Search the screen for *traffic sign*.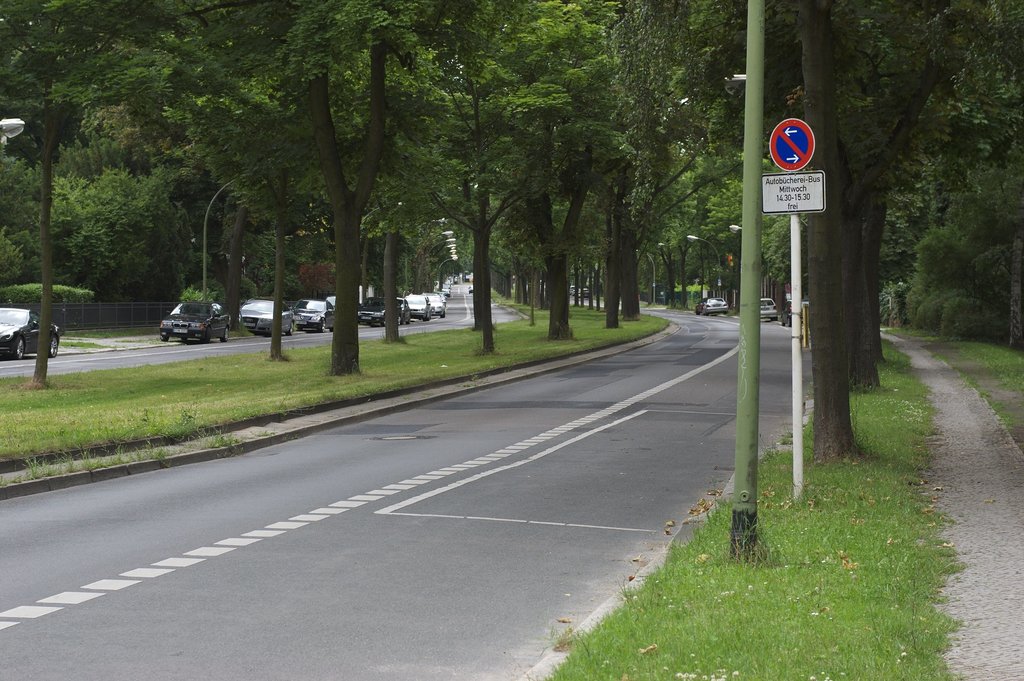
Found at bbox=(765, 117, 815, 175).
